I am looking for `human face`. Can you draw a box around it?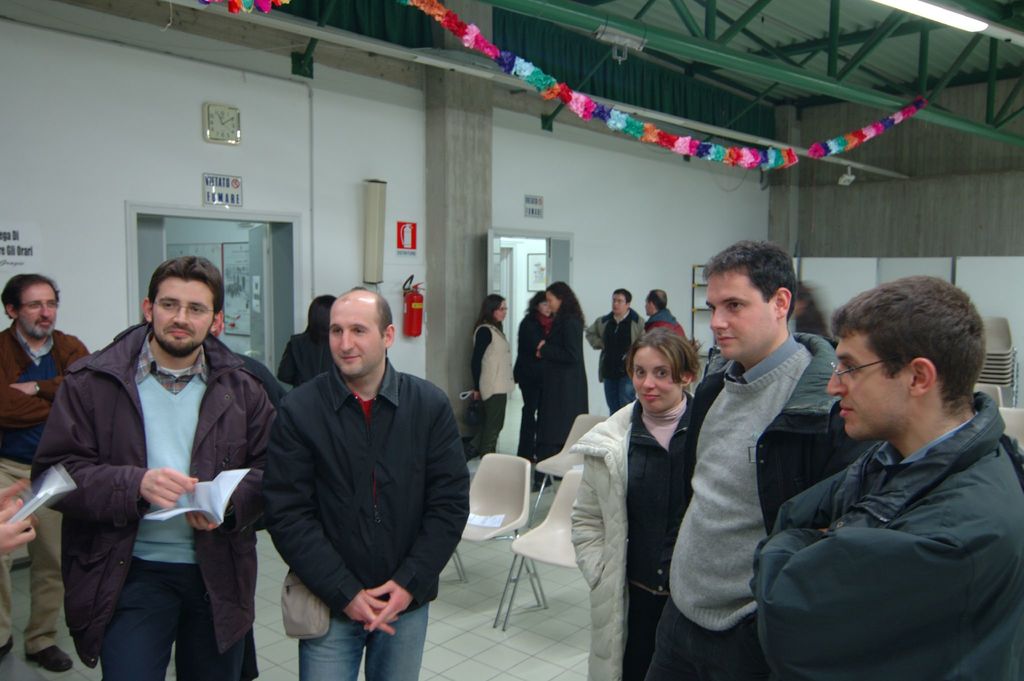
Sure, the bounding box is box(540, 299, 549, 315).
